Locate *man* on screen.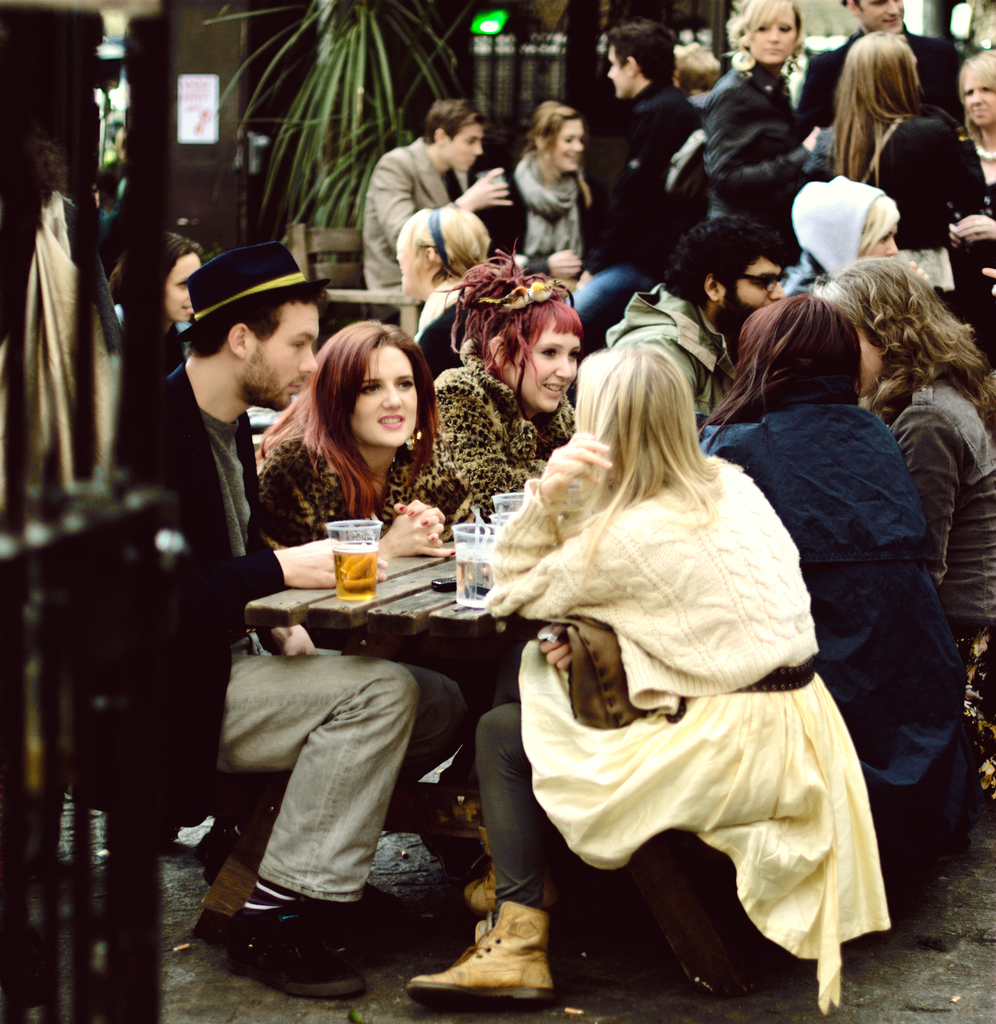
On screen at locate(118, 246, 456, 998).
